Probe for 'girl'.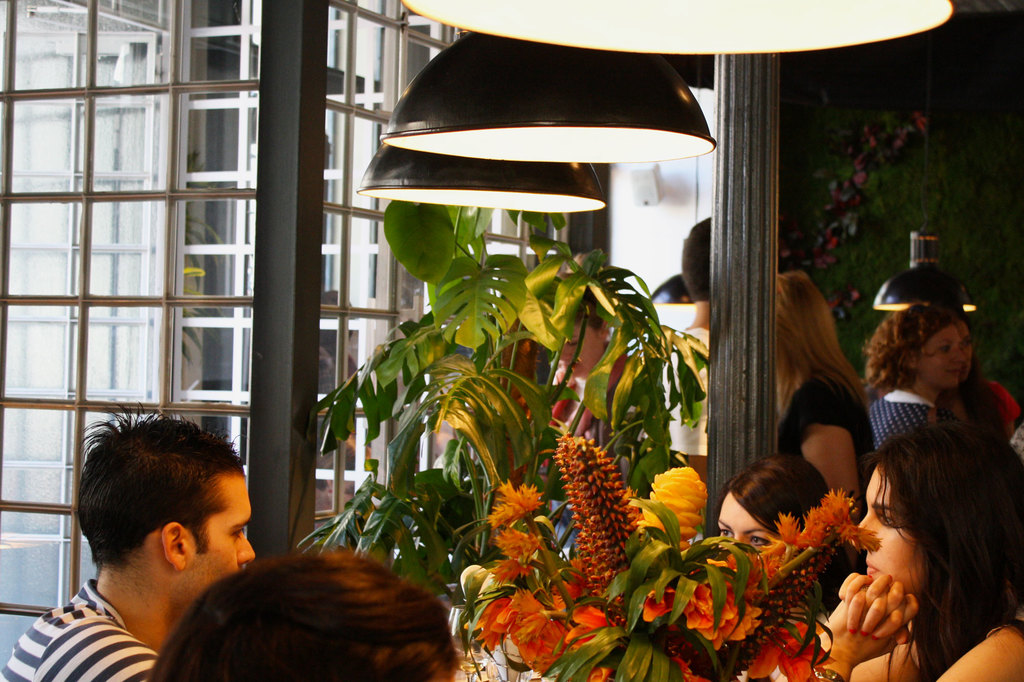
Probe result: [717,452,831,552].
